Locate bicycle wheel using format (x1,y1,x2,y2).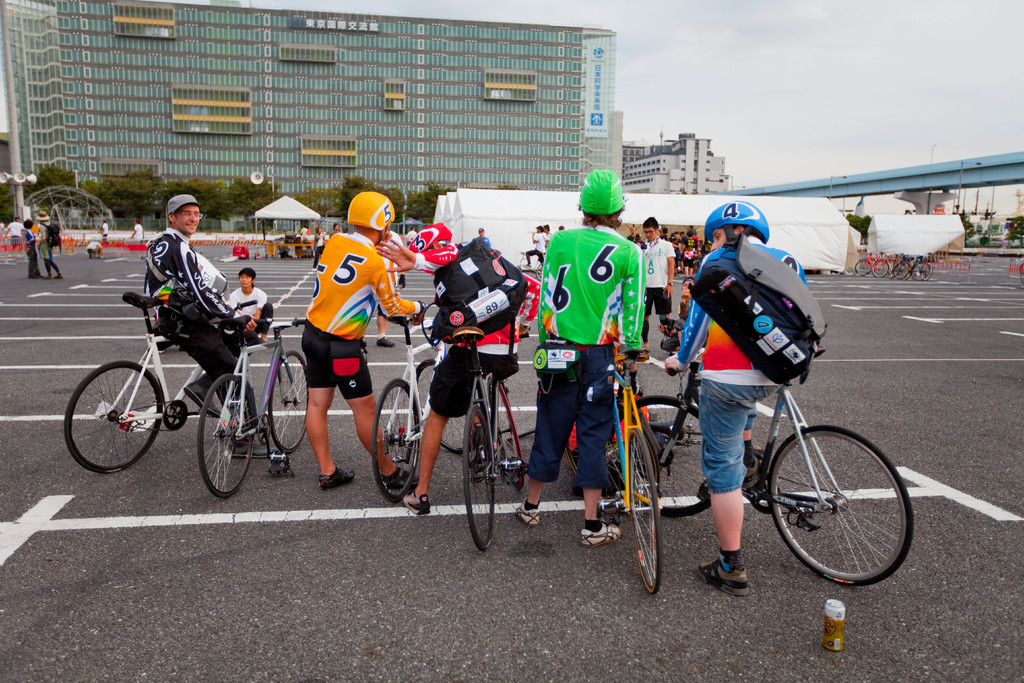
(266,353,311,452).
